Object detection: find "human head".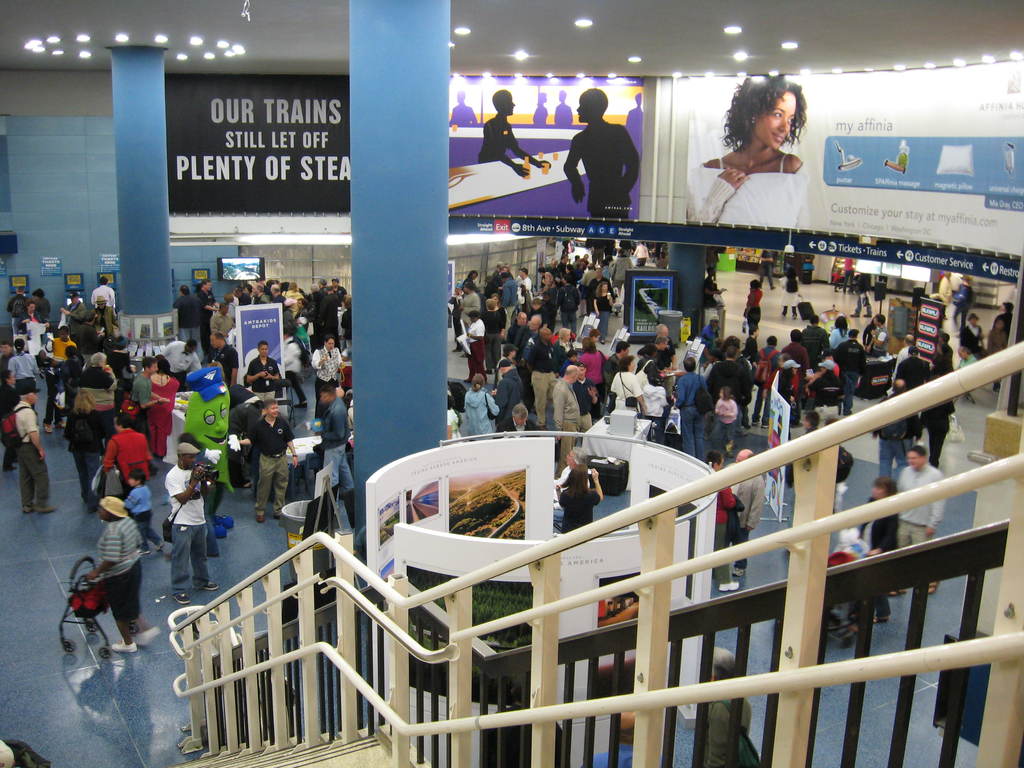
x1=591, y1=328, x2=602, y2=342.
